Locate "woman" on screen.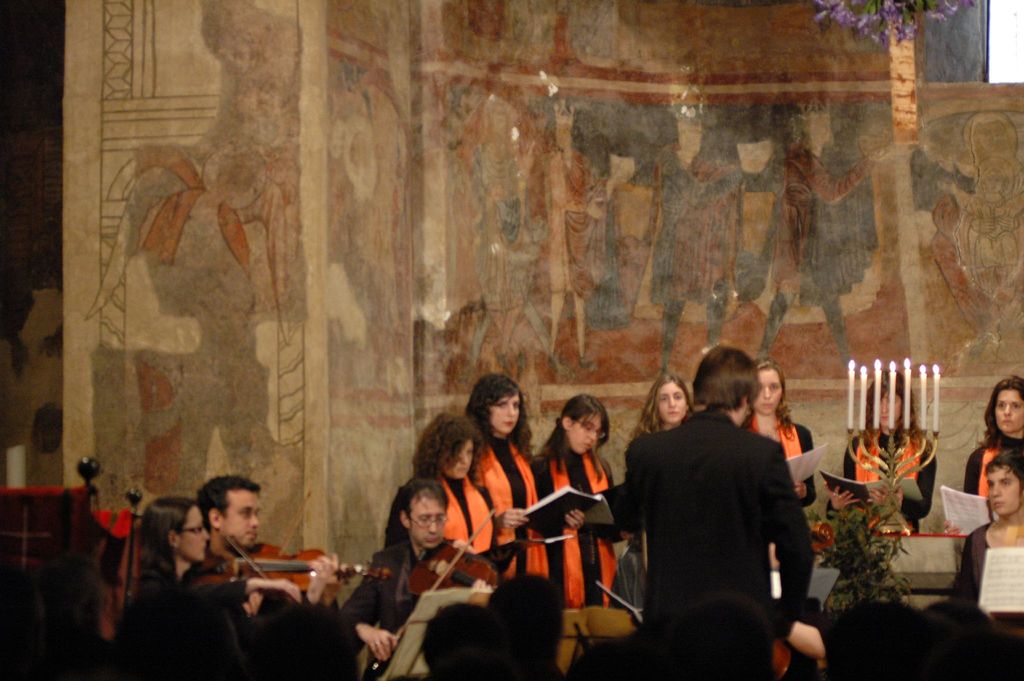
On screen at bbox=(634, 376, 692, 435).
